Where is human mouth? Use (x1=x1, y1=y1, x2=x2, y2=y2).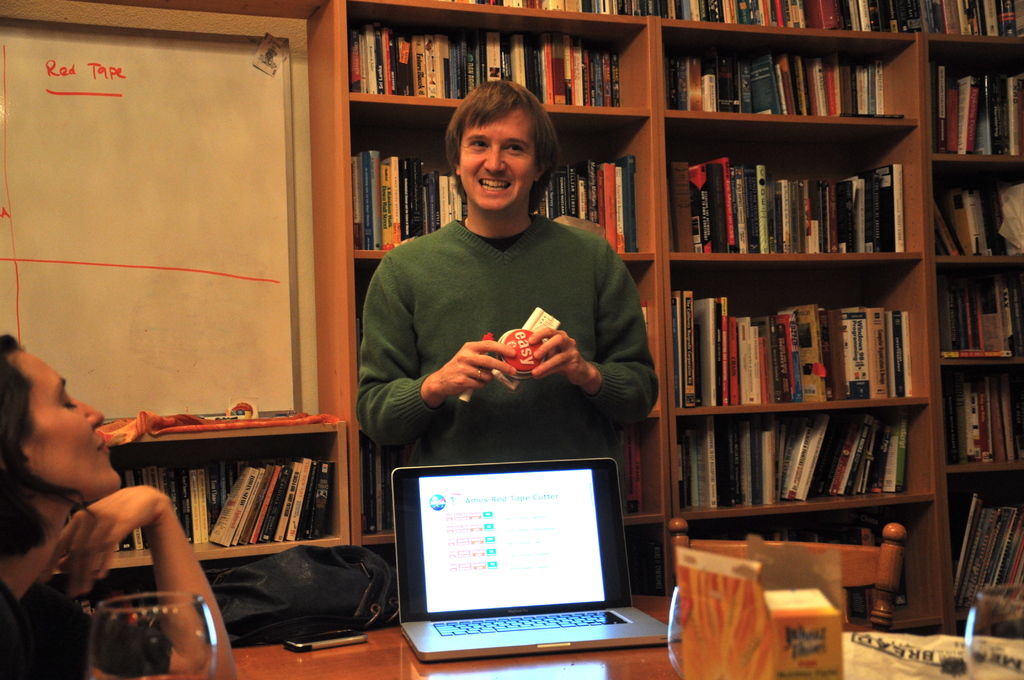
(x1=95, y1=435, x2=111, y2=458).
